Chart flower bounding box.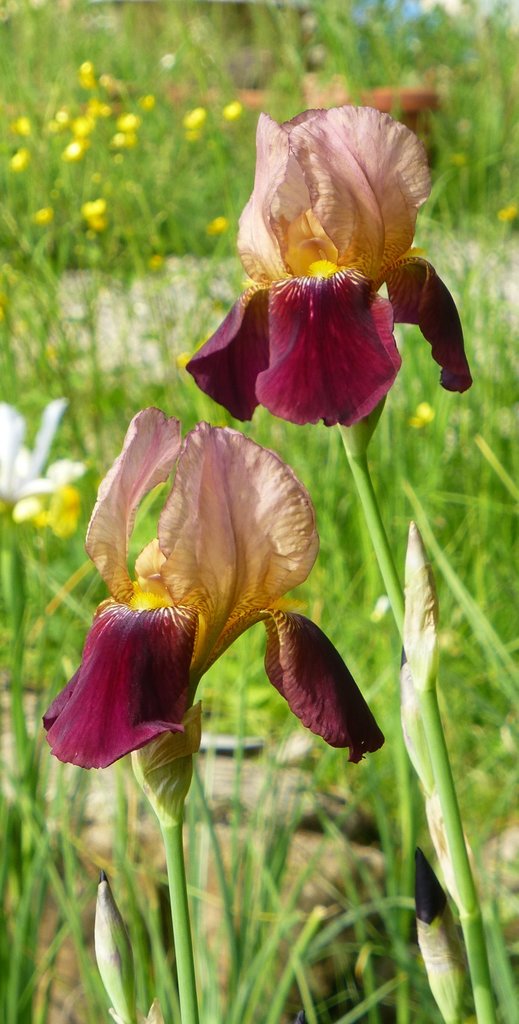
Charted: (x1=77, y1=57, x2=99, y2=92).
